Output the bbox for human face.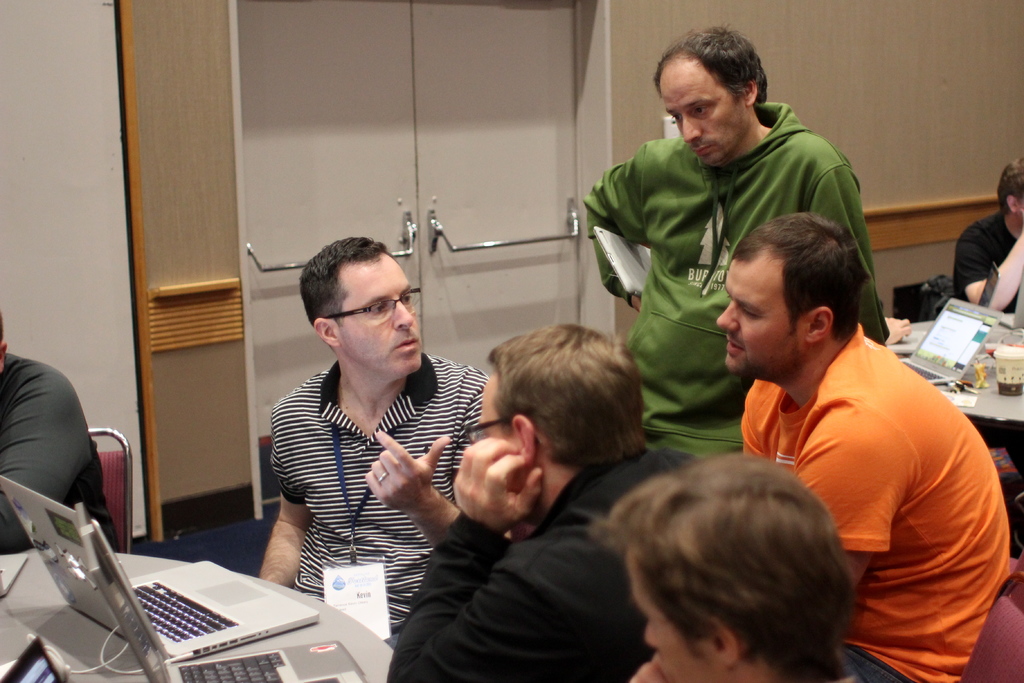
619 548 716 682.
